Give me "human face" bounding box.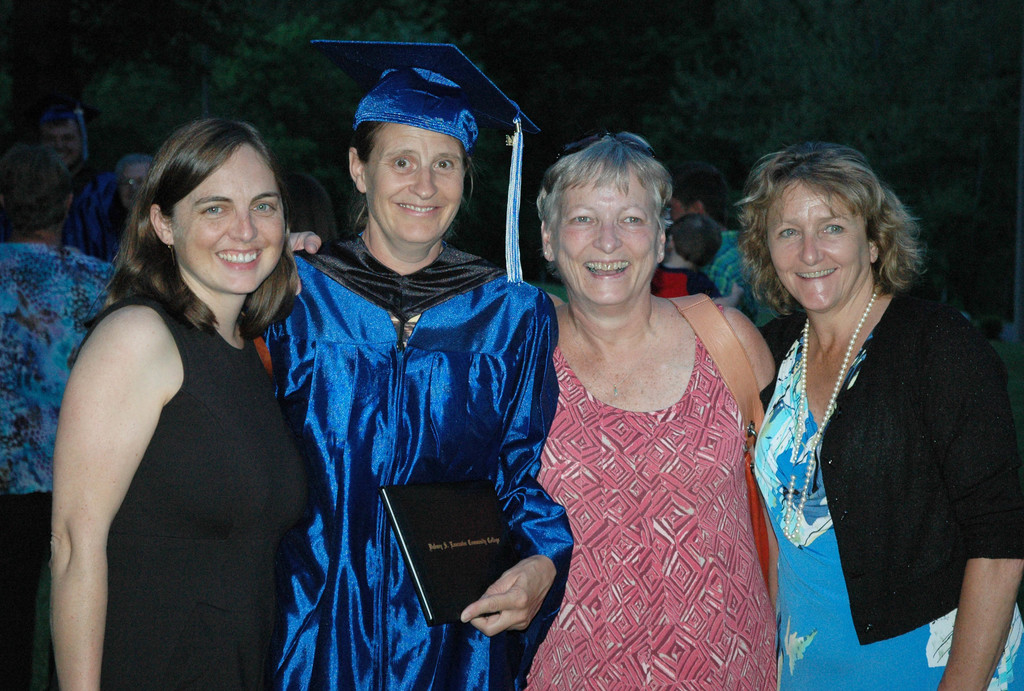
BBox(666, 200, 687, 218).
